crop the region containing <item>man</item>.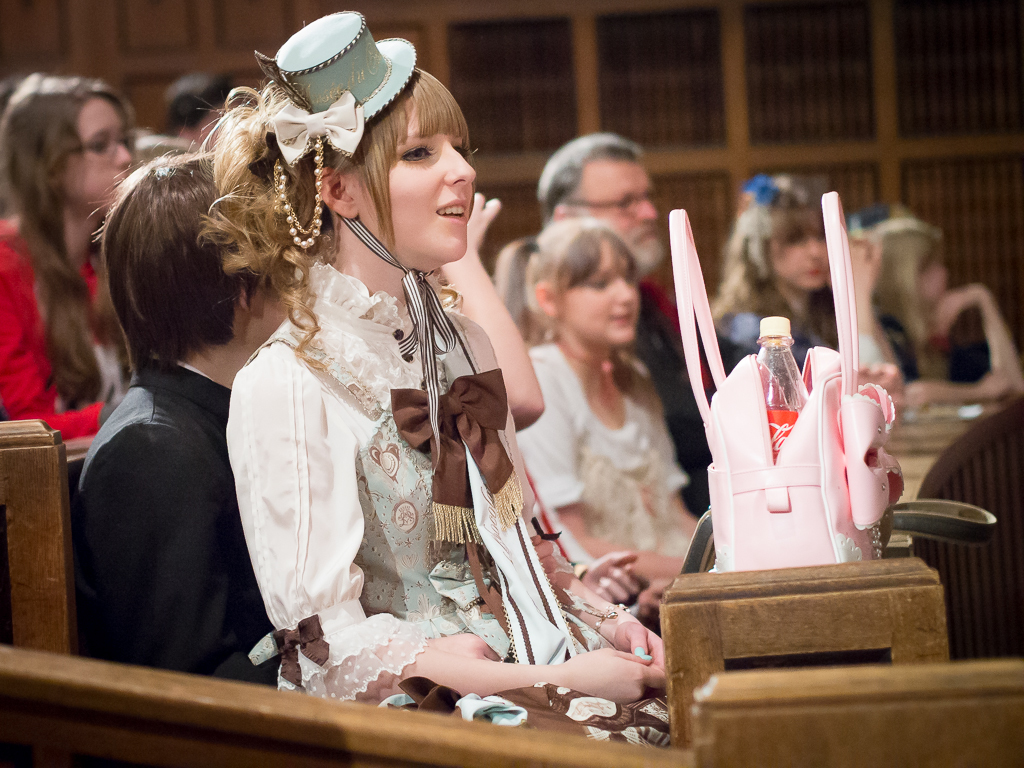
Crop region: region(58, 122, 331, 721).
